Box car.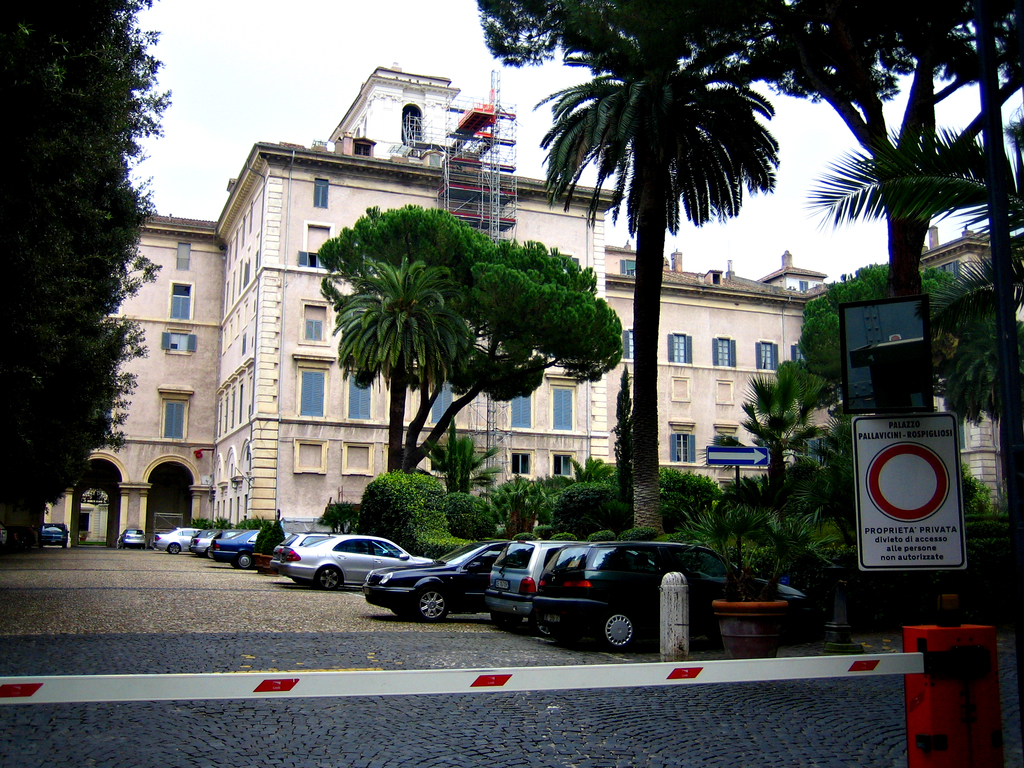
select_region(124, 529, 147, 545).
